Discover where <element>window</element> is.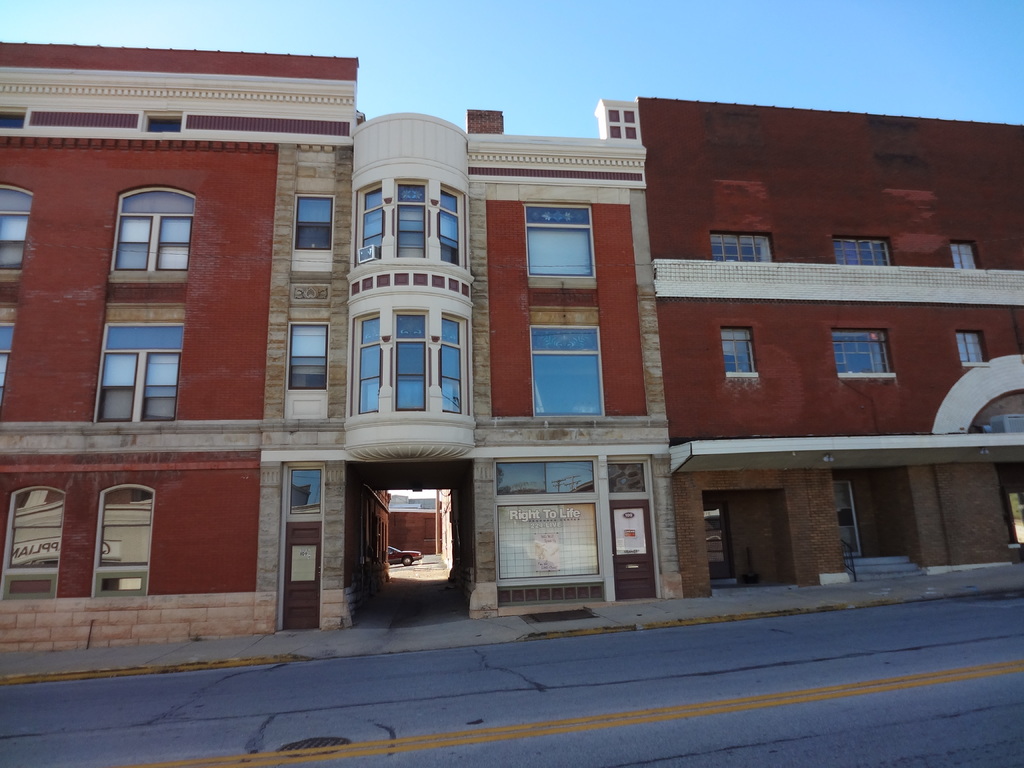
Discovered at bbox(626, 121, 642, 143).
